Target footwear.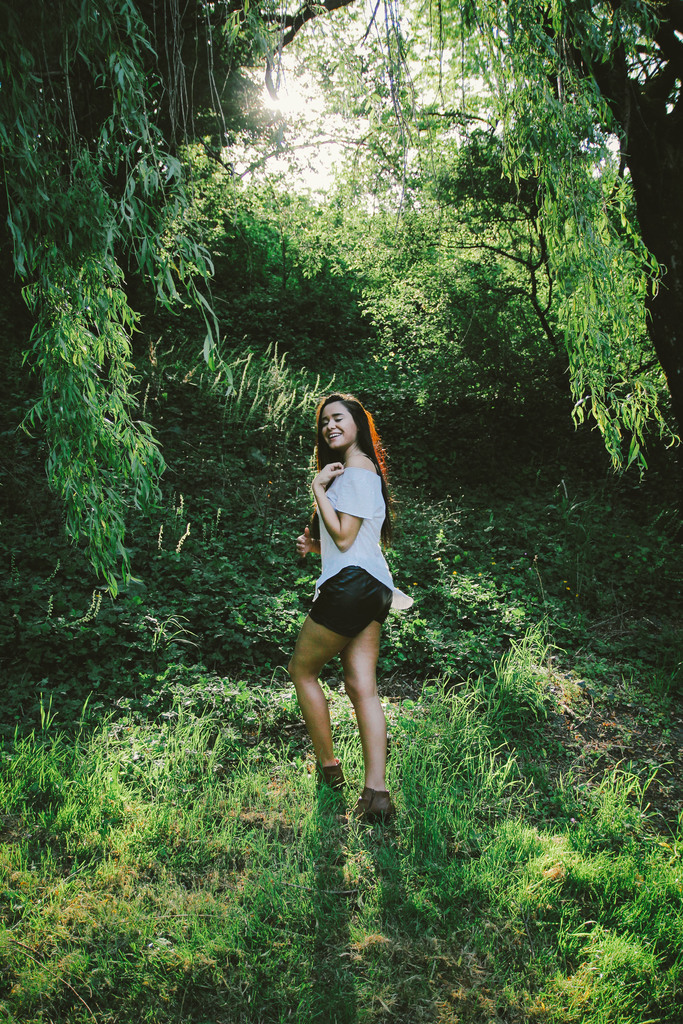
Target region: (320,760,351,804).
